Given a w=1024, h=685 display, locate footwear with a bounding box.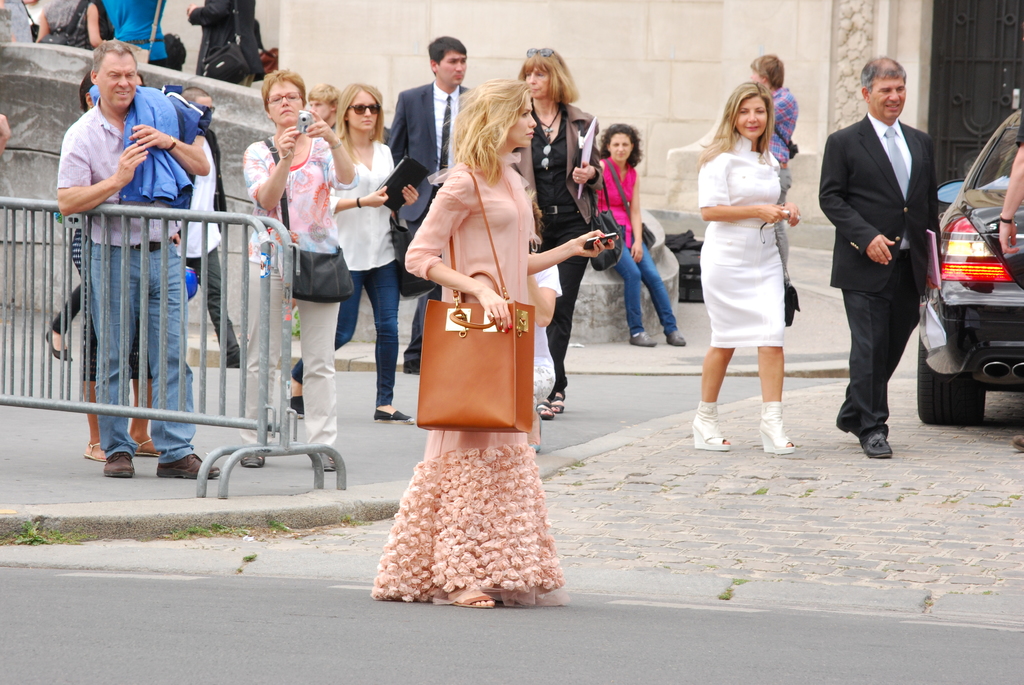
Located: [left=237, top=446, right=268, bottom=469].
